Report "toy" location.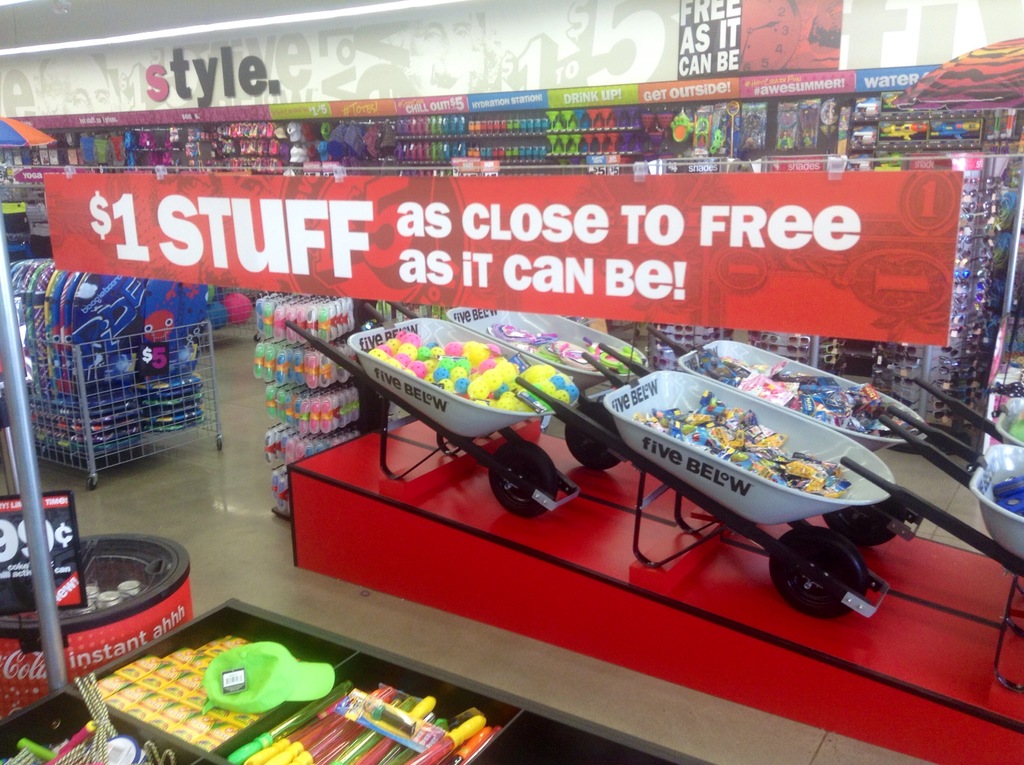
Report: region(207, 300, 227, 329).
